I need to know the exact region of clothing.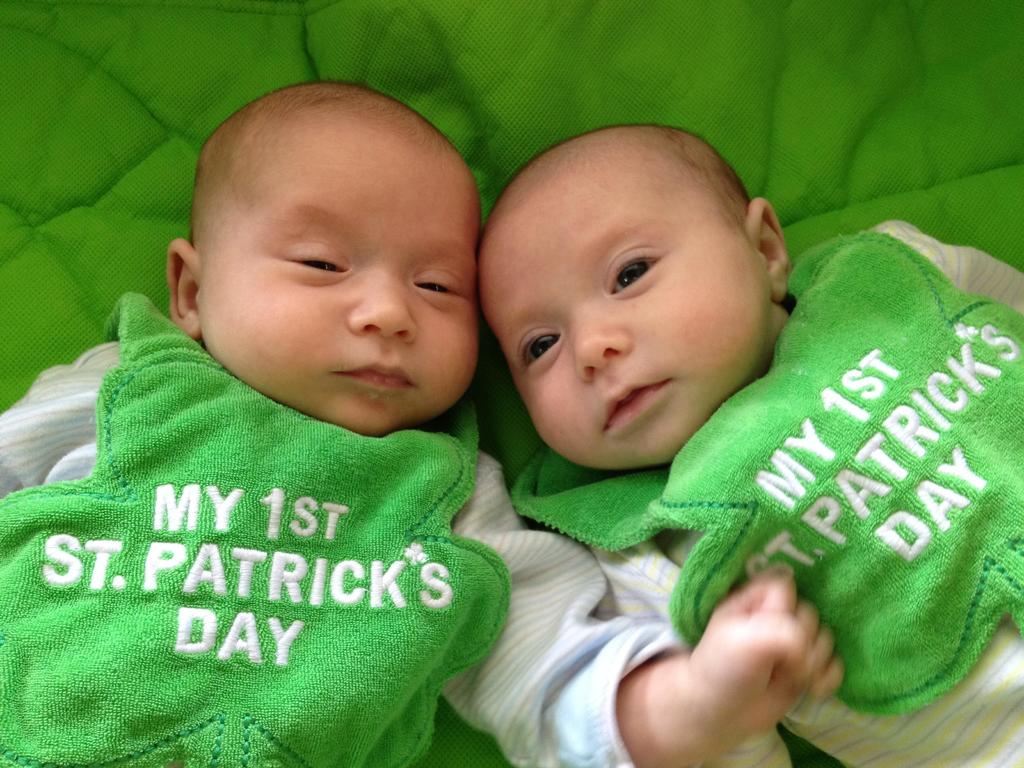
Region: (left=27, top=298, right=537, bottom=755).
